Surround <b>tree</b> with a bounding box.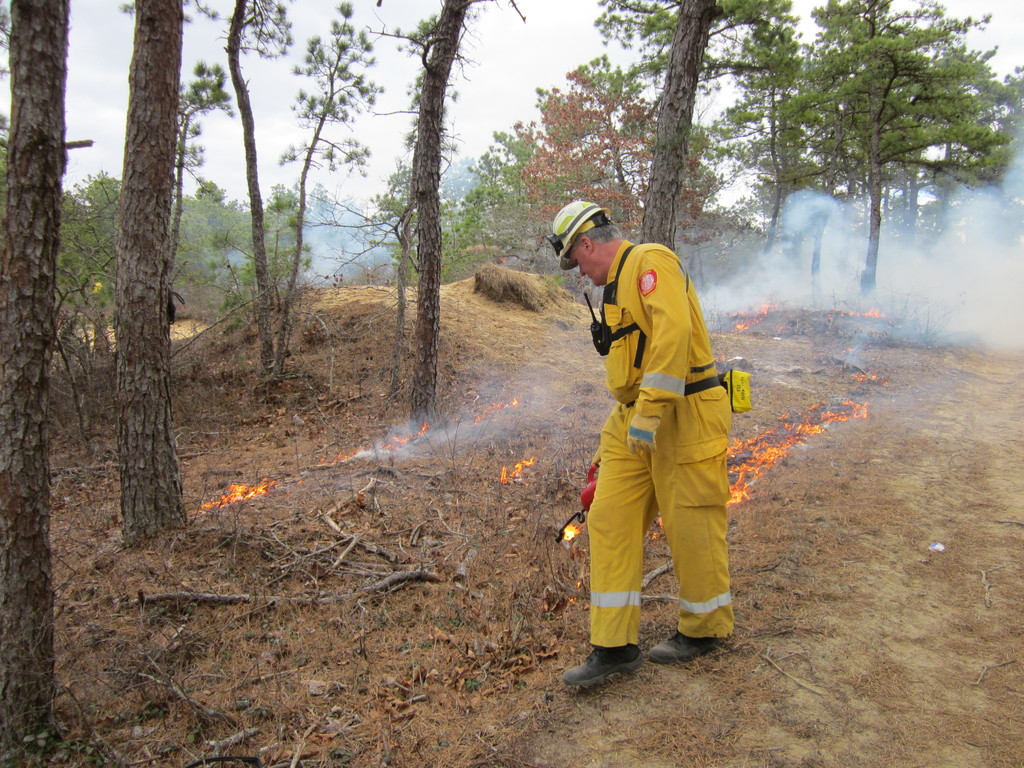
54:161:136:382.
